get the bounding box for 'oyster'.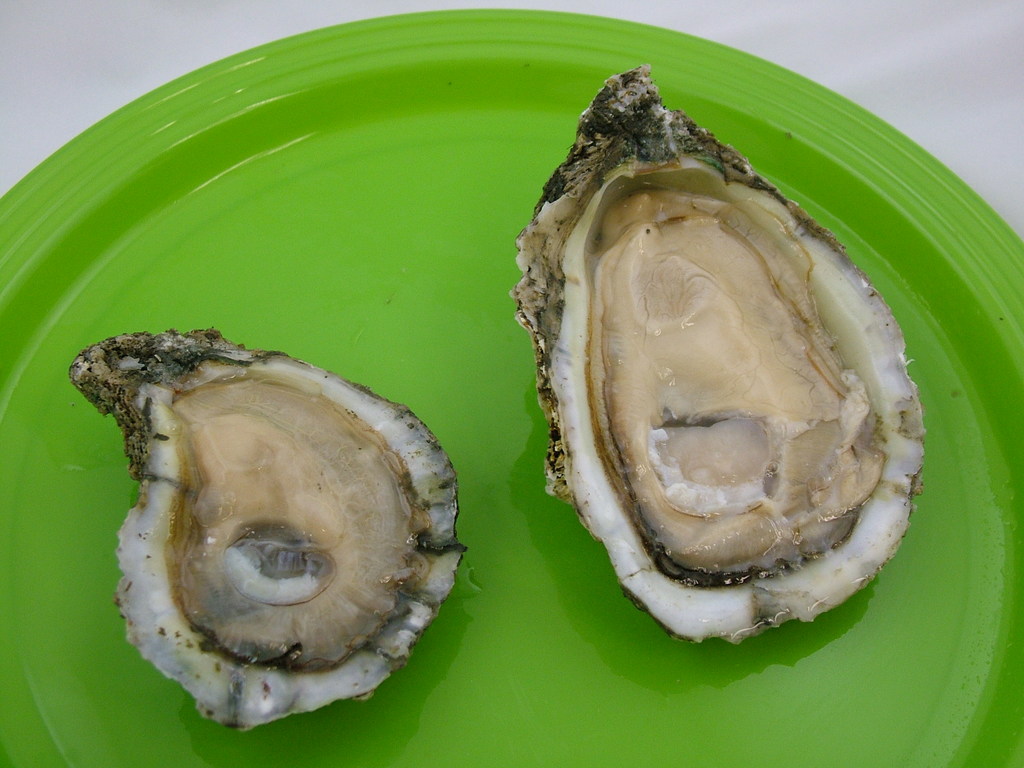
left=59, top=330, right=463, bottom=733.
